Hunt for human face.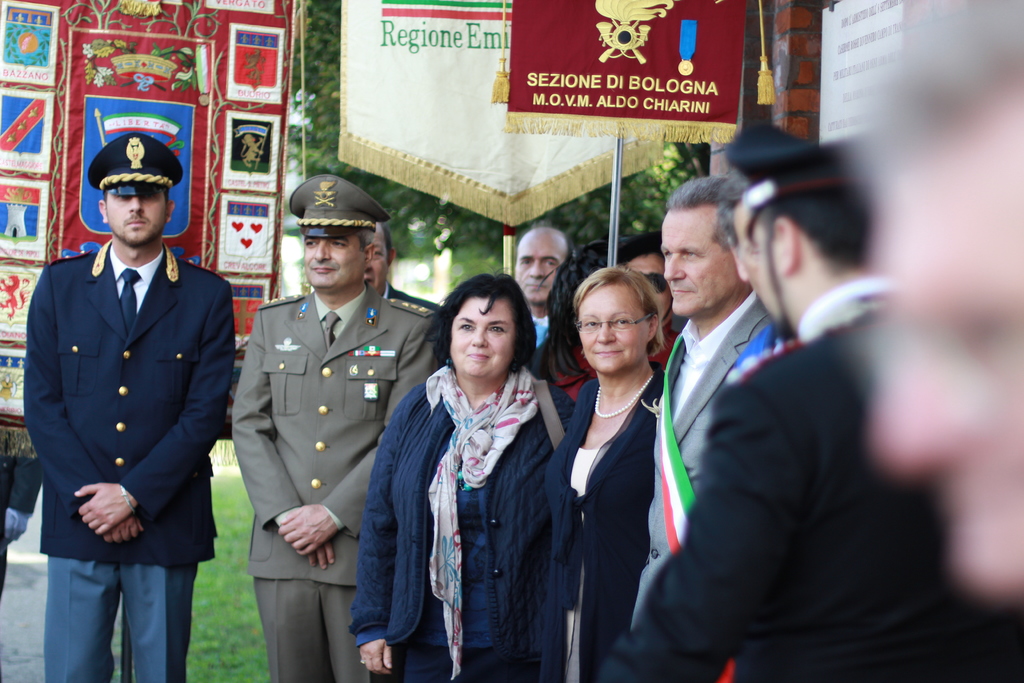
Hunted down at [x1=744, y1=224, x2=784, y2=327].
